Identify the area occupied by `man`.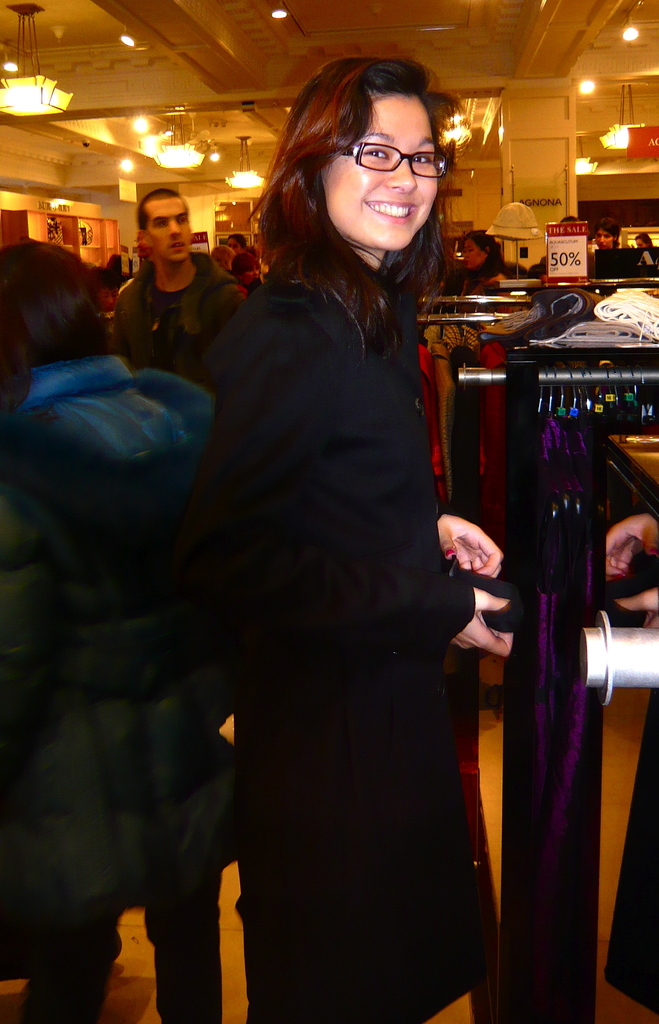
Area: 117:187:255:388.
